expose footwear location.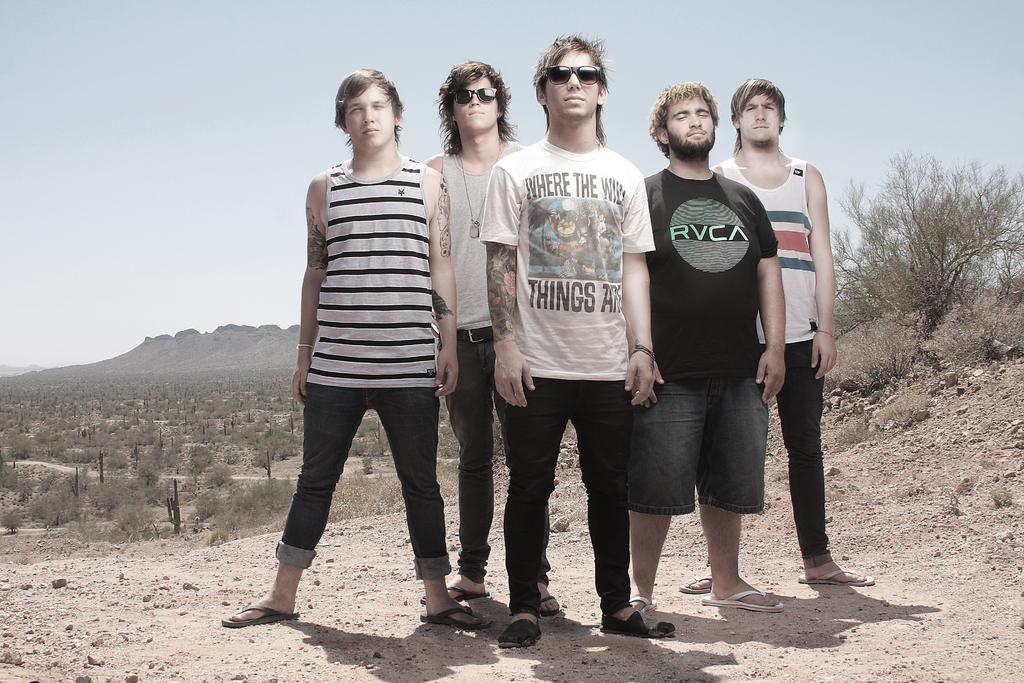
Exposed at [701,587,785,609].
